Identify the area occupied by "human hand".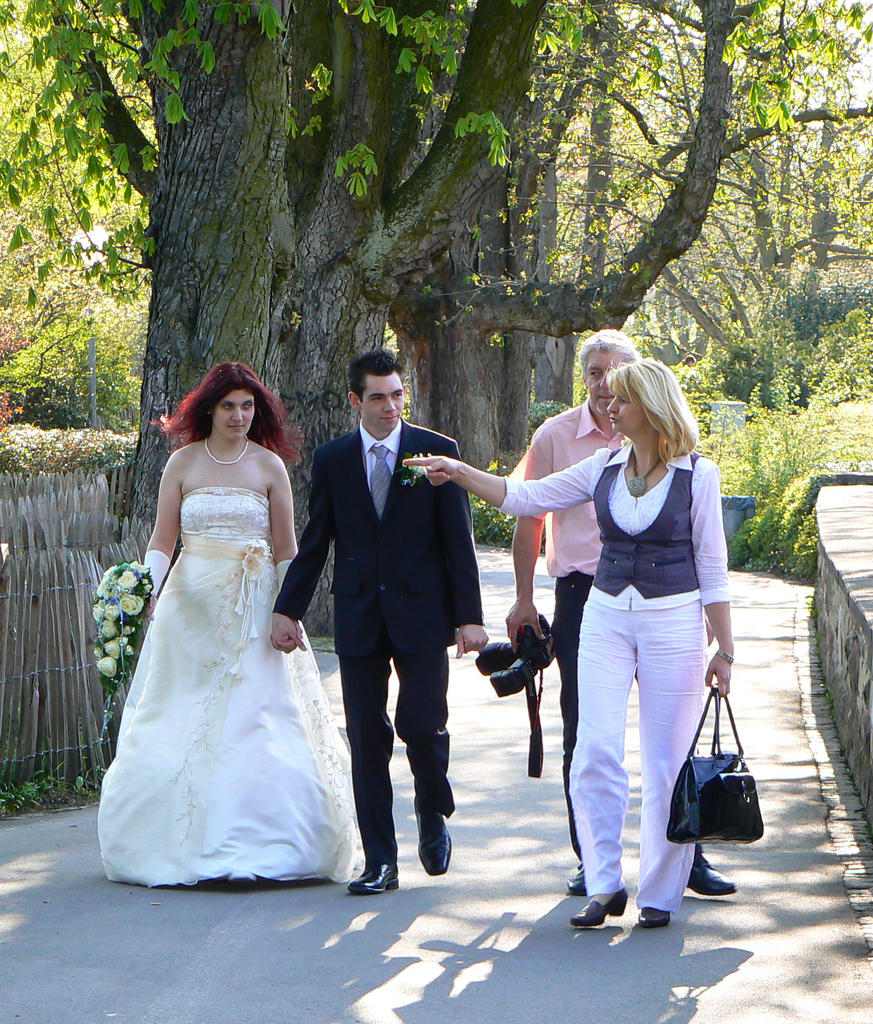
Area: x1=268 y1=613 x2=308 y2=655.
